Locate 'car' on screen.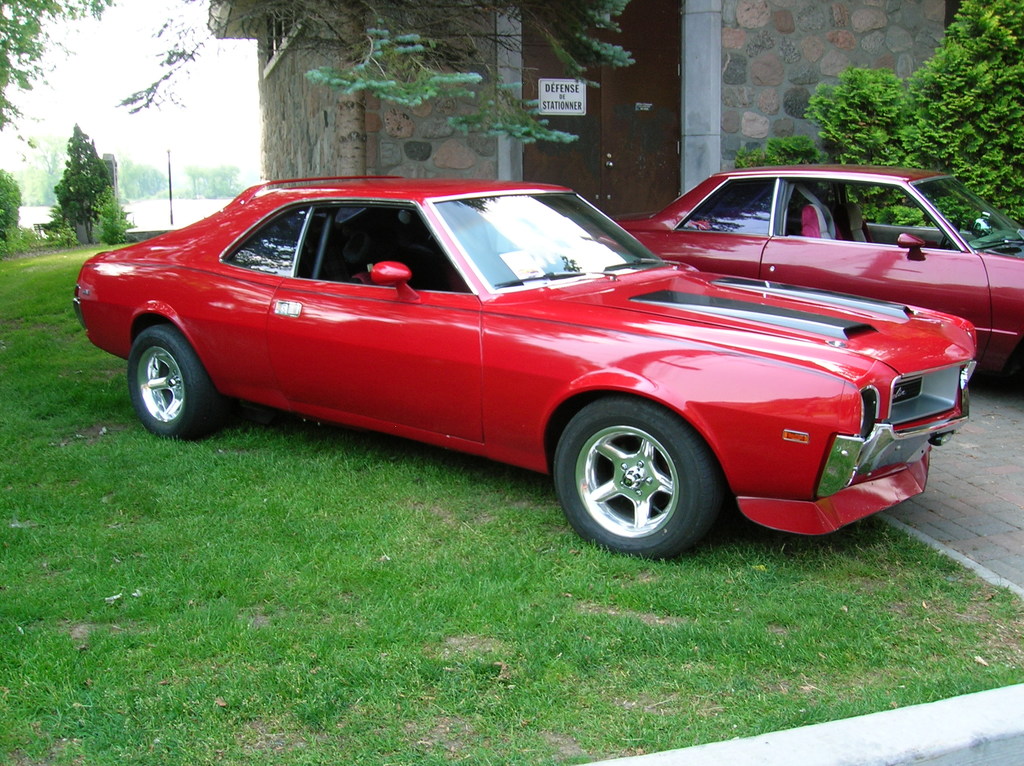
On screen at rect(604, 164, 1015, 379).
